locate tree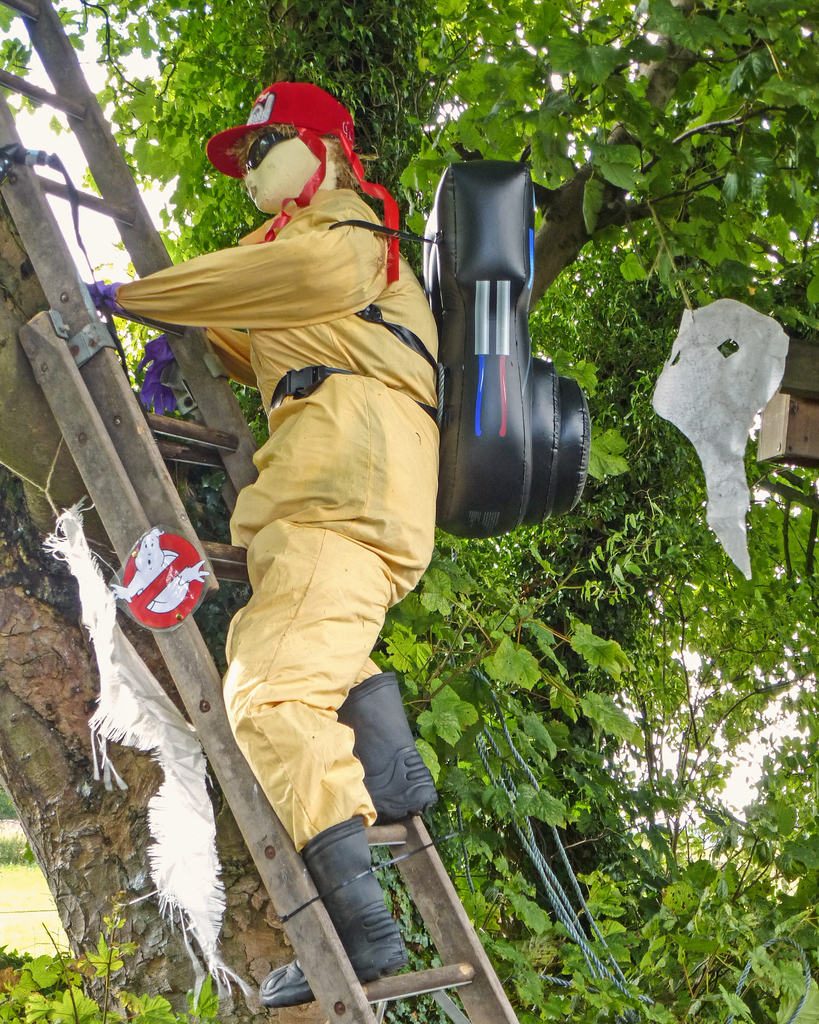
locate(0, 195, 332, 1023)
